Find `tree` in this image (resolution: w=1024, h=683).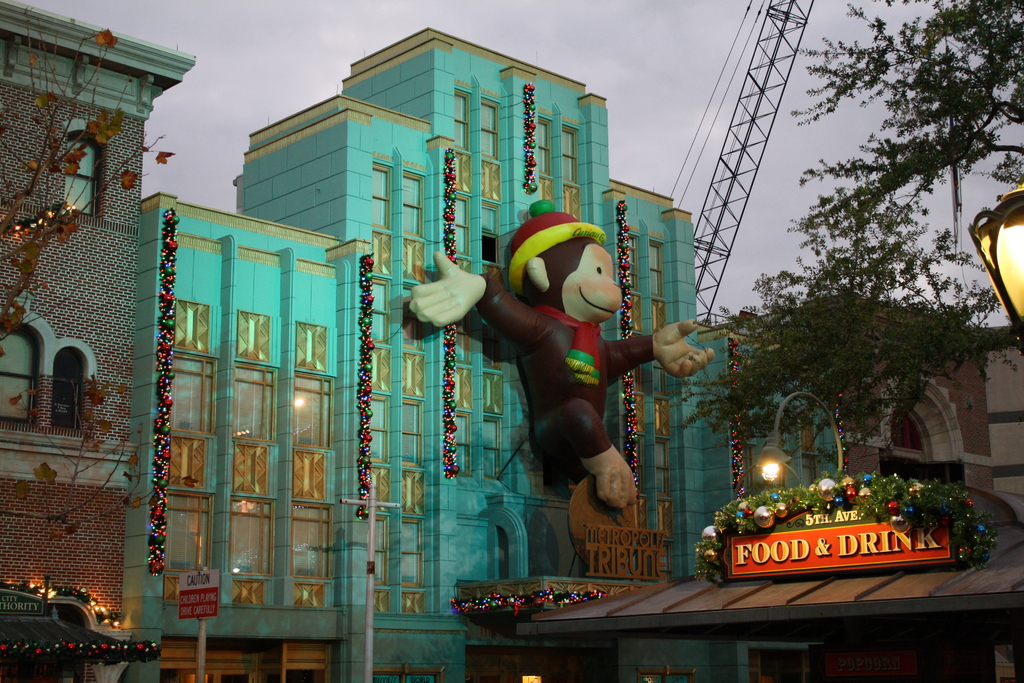
{"left": 655, "top": 187, "right": 1021, "bottom": 471}.
